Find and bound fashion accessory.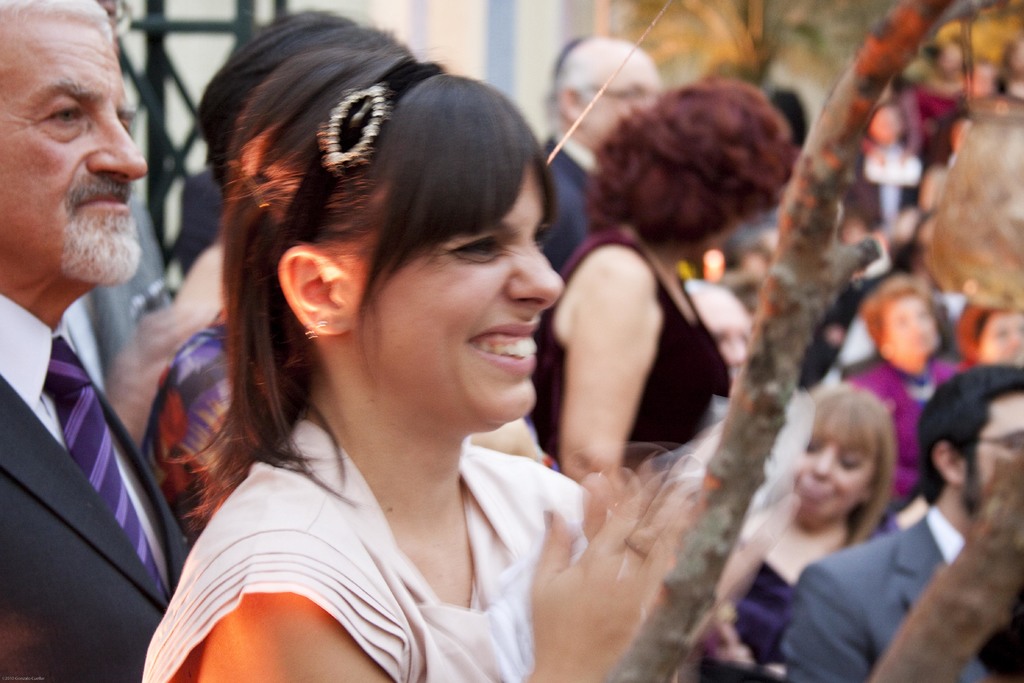
Bound: (623,536,652,565).
